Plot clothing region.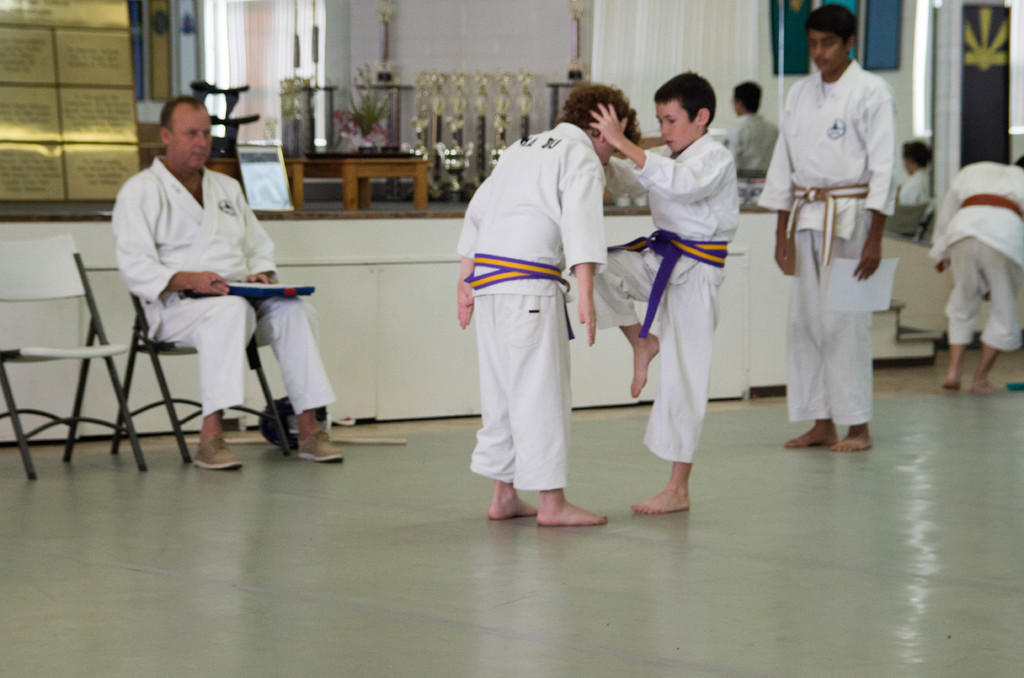
Plotted at (767,45,897,449).
